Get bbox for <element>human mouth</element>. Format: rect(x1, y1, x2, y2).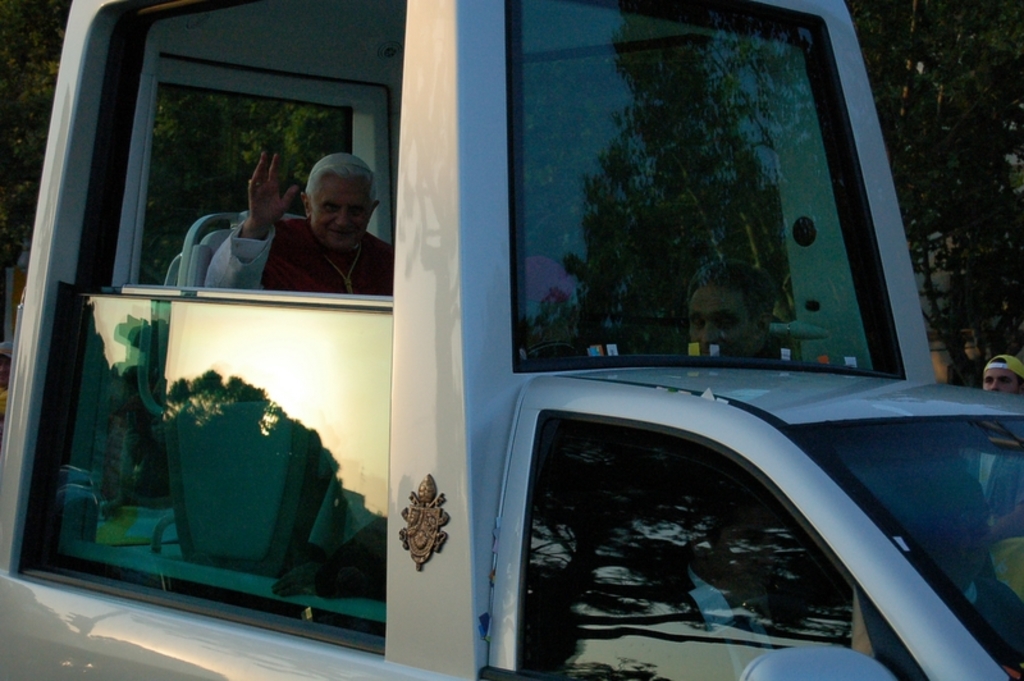
rect(330, 229, 358, 239).
